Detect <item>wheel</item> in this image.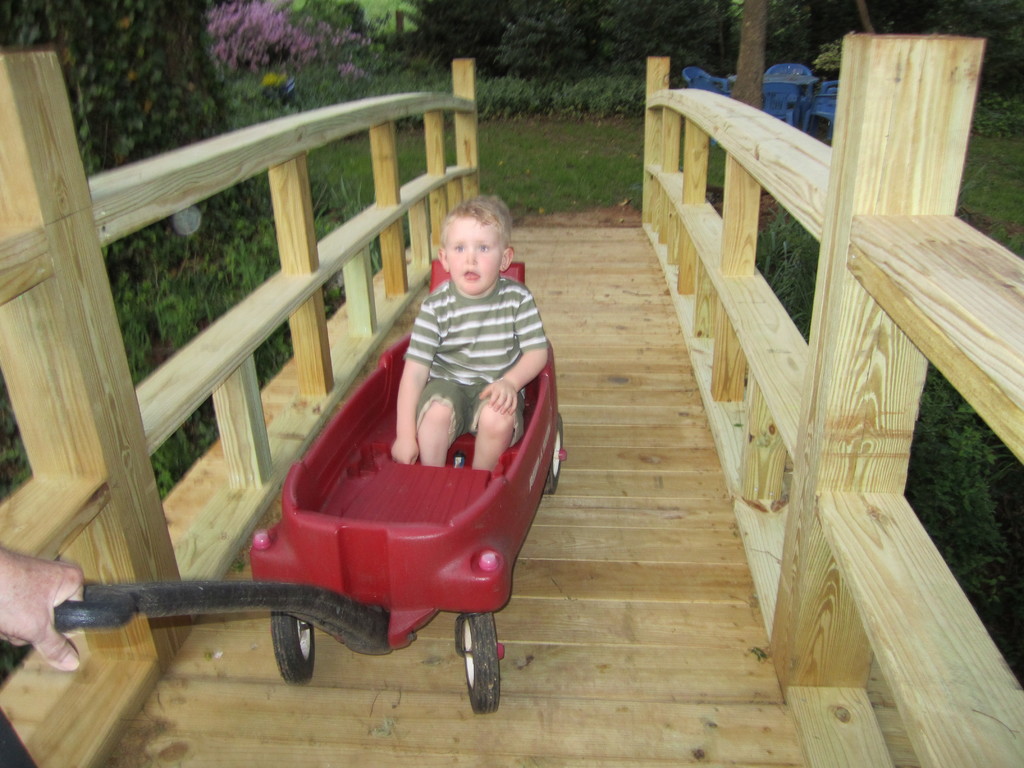
Detection: <region>269, 613, 313, 687</region>.
